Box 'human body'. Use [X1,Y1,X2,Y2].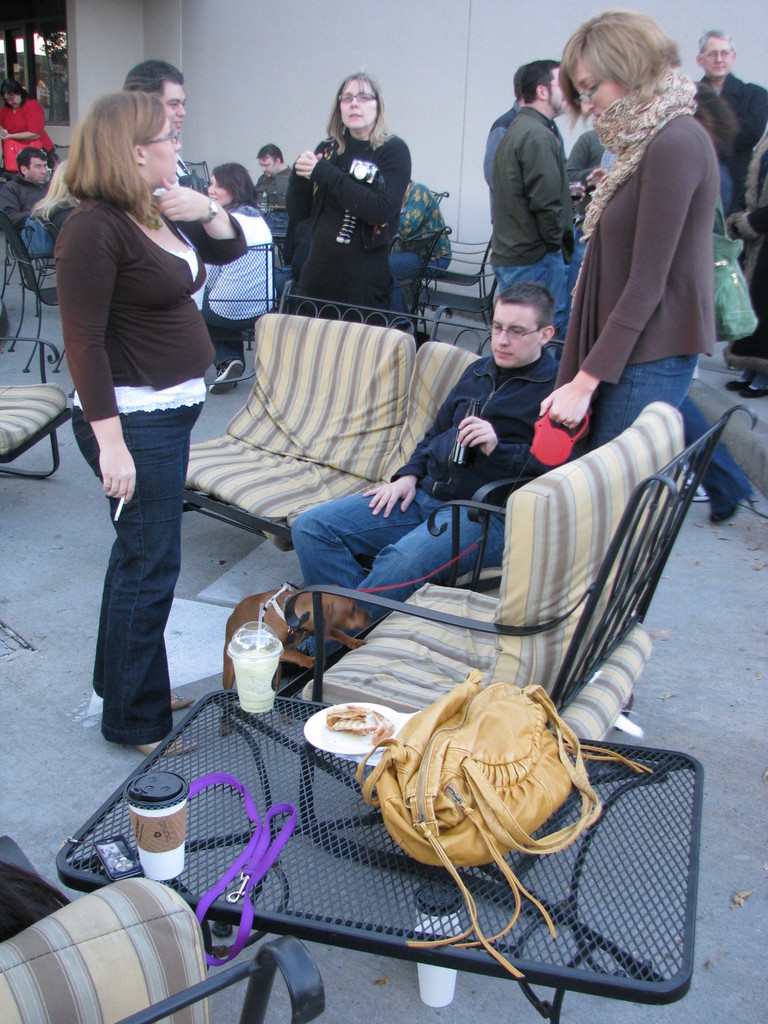
[733,130,767,394].
